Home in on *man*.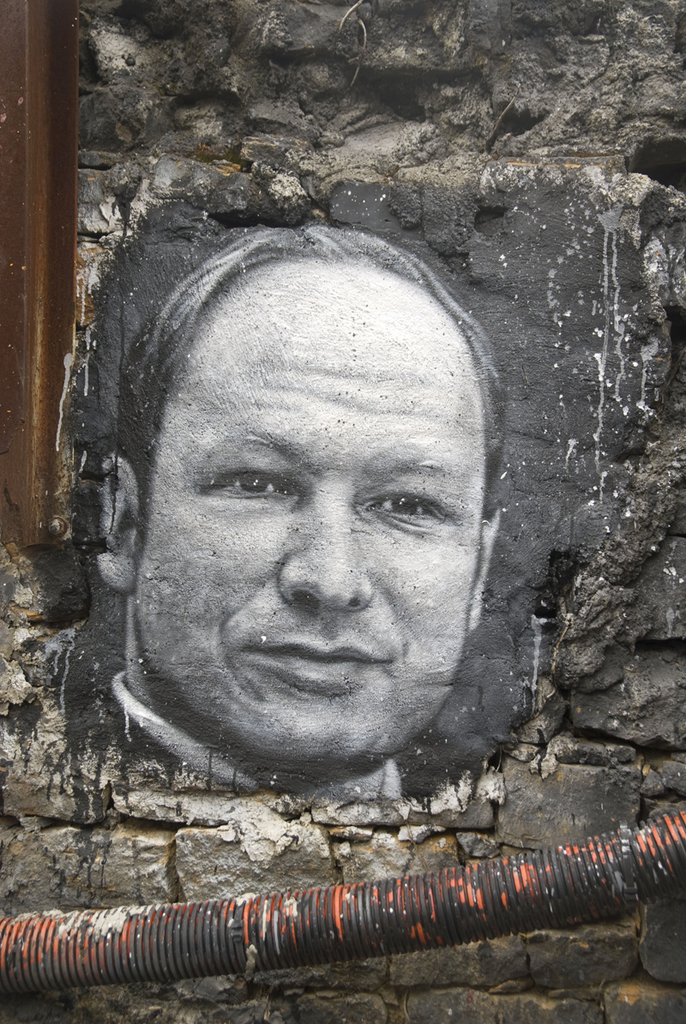
Homed in at x1=90, y1=221, x2=506, y2=813.
